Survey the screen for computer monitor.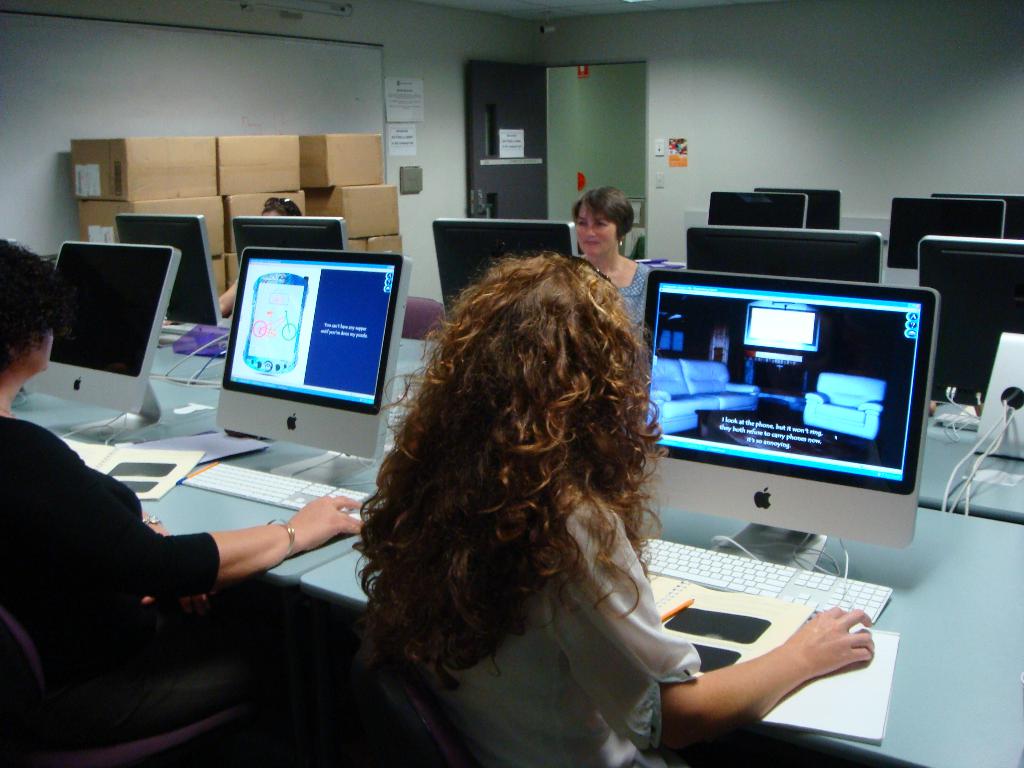
Survey found: bbox(687, 230, 890, 278).
